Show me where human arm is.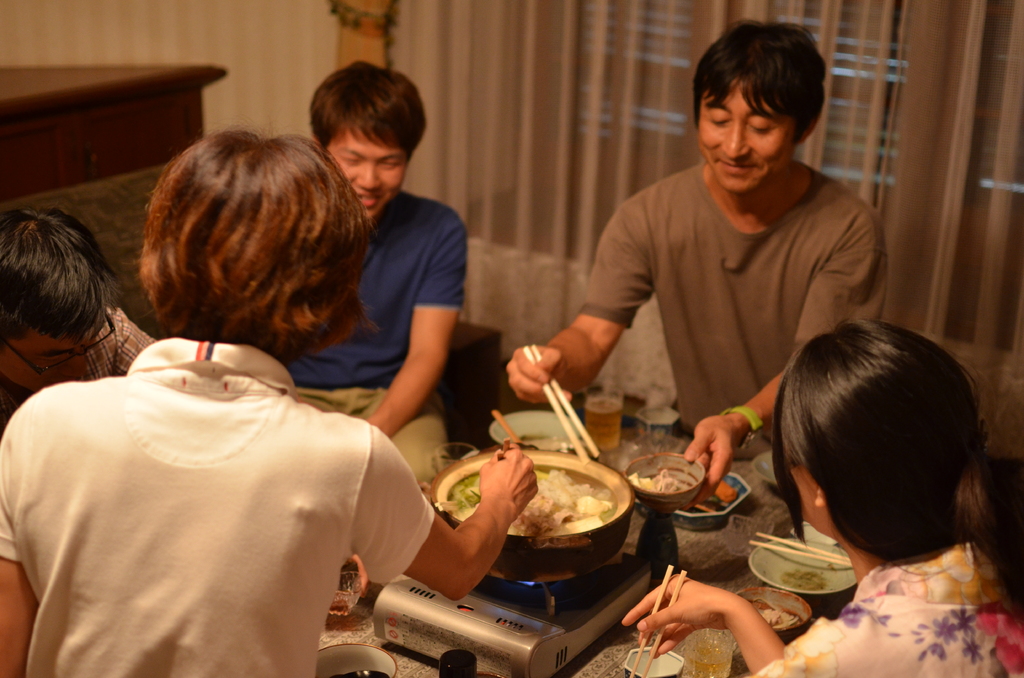
human arm is at 619, 574, 842, 677.
